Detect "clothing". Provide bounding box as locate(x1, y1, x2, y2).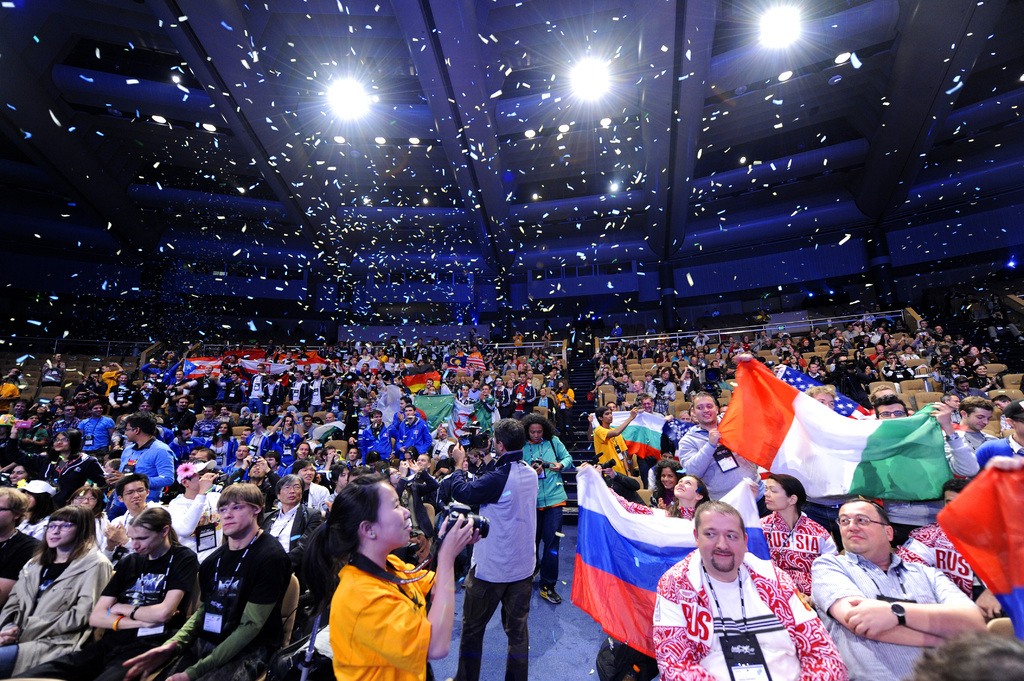
locate(0, 380, 17, 401).
